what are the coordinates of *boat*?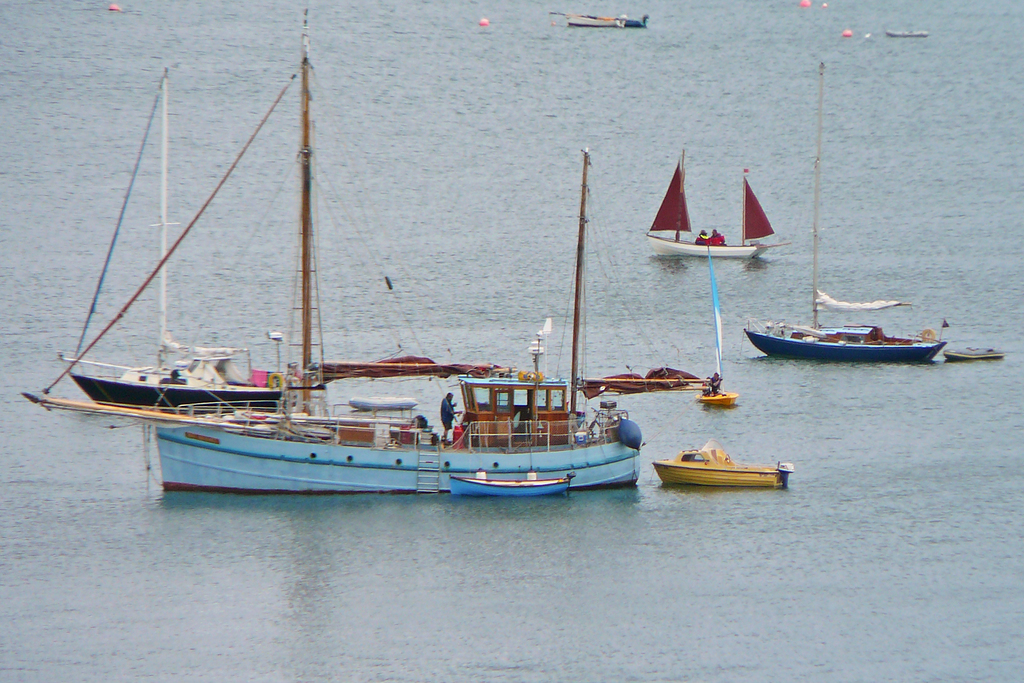
641 147 791 256.
